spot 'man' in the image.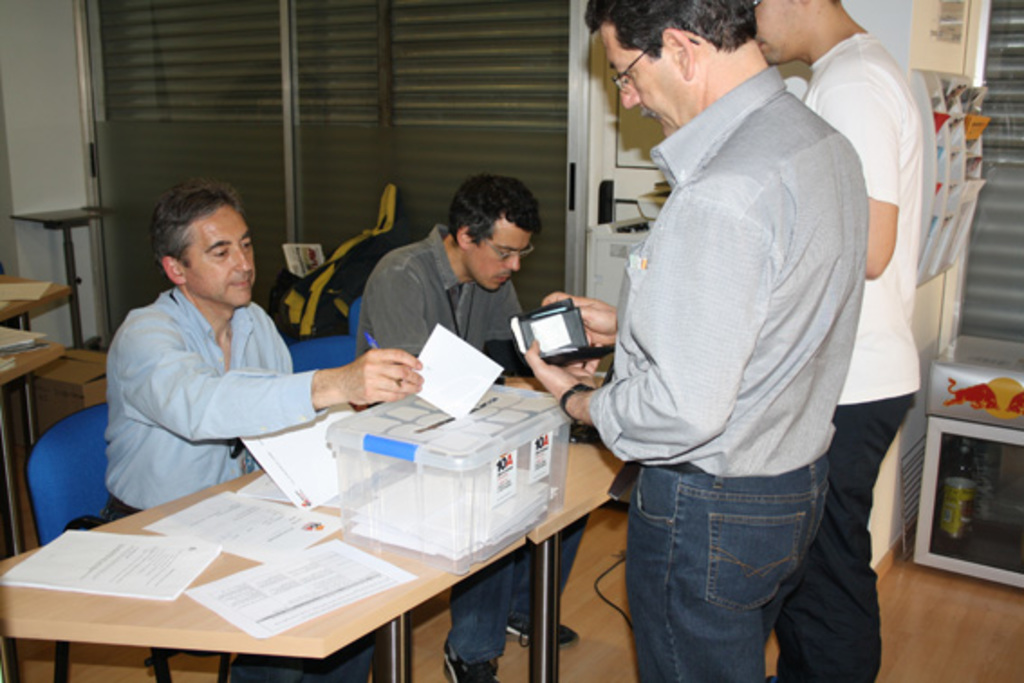
'man' found at x1=524 y1=0 x2=865 y2=681.
